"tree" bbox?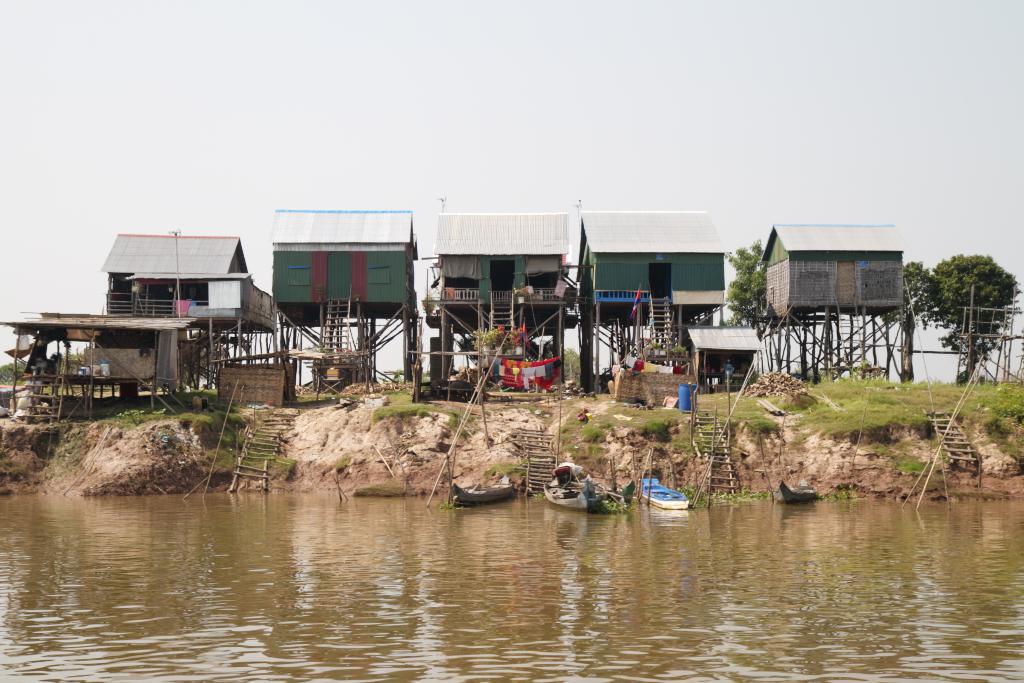
724,228,767,338
